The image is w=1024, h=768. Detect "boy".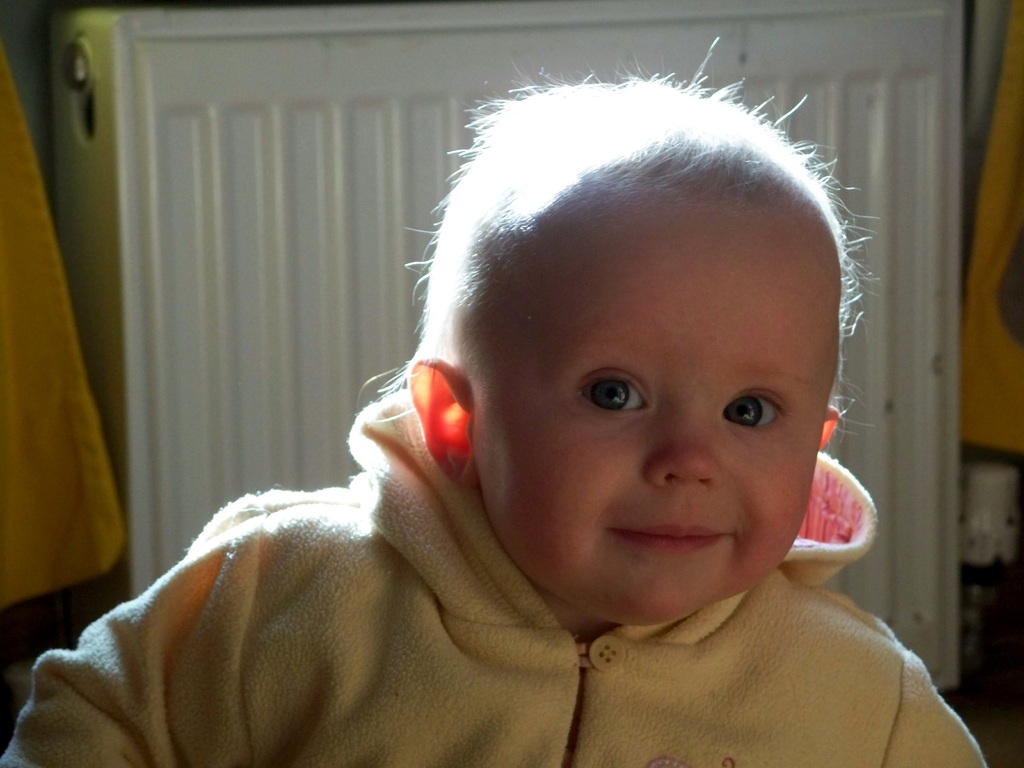
Detection: select_region(0, 40, 994, 767).
